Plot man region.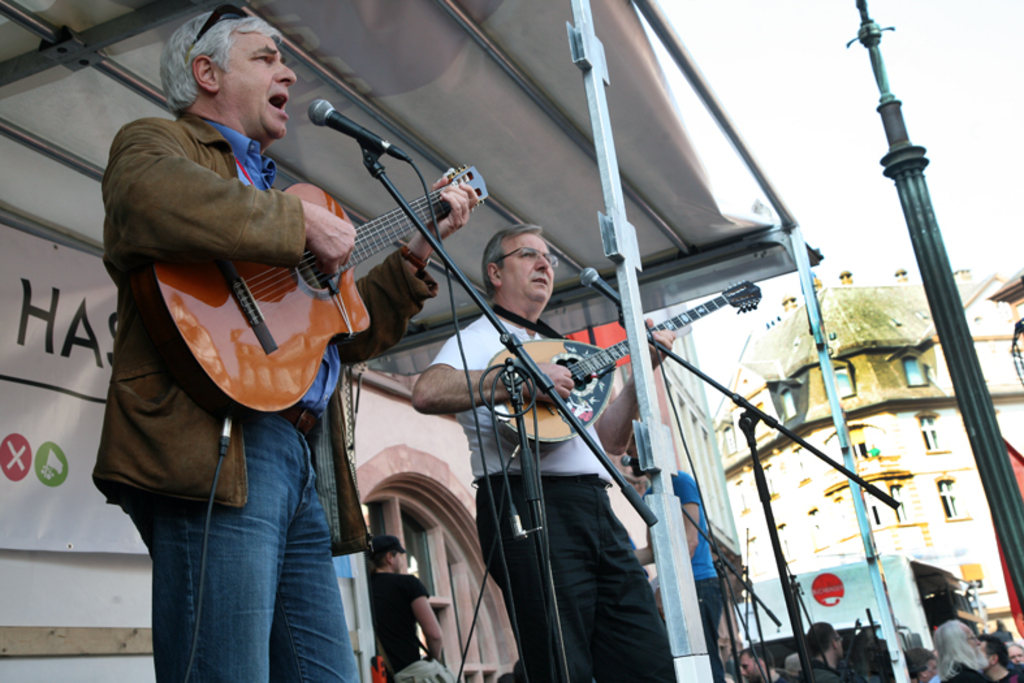
Plotted at locate(614, 437, 730, 682).
